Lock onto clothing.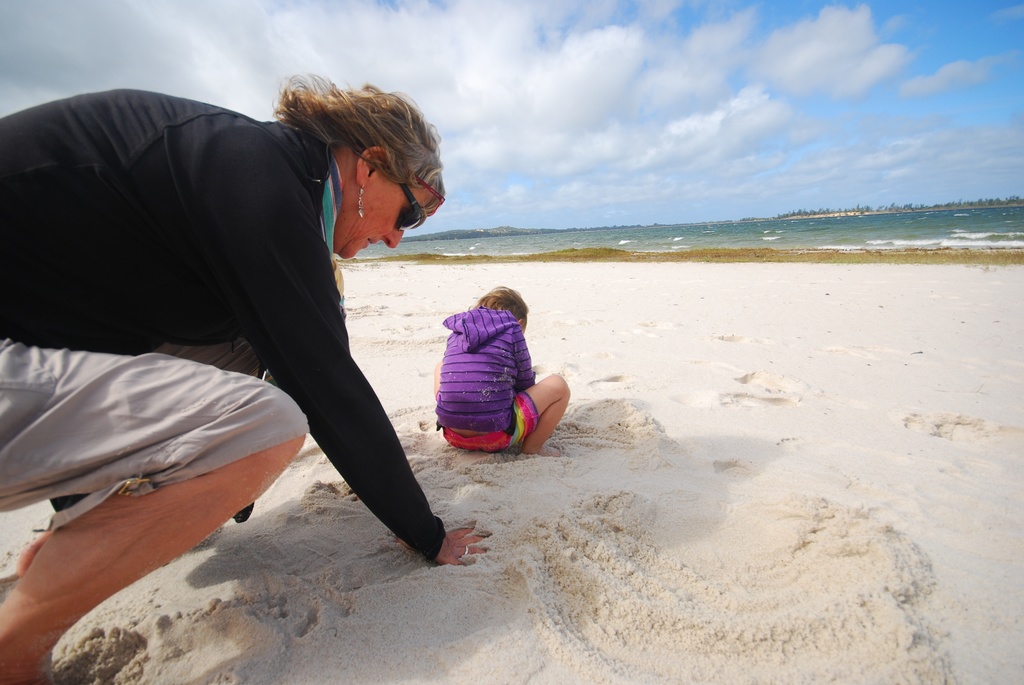
Locked: (x1=0, y1=81, x2=452, y2=563).
